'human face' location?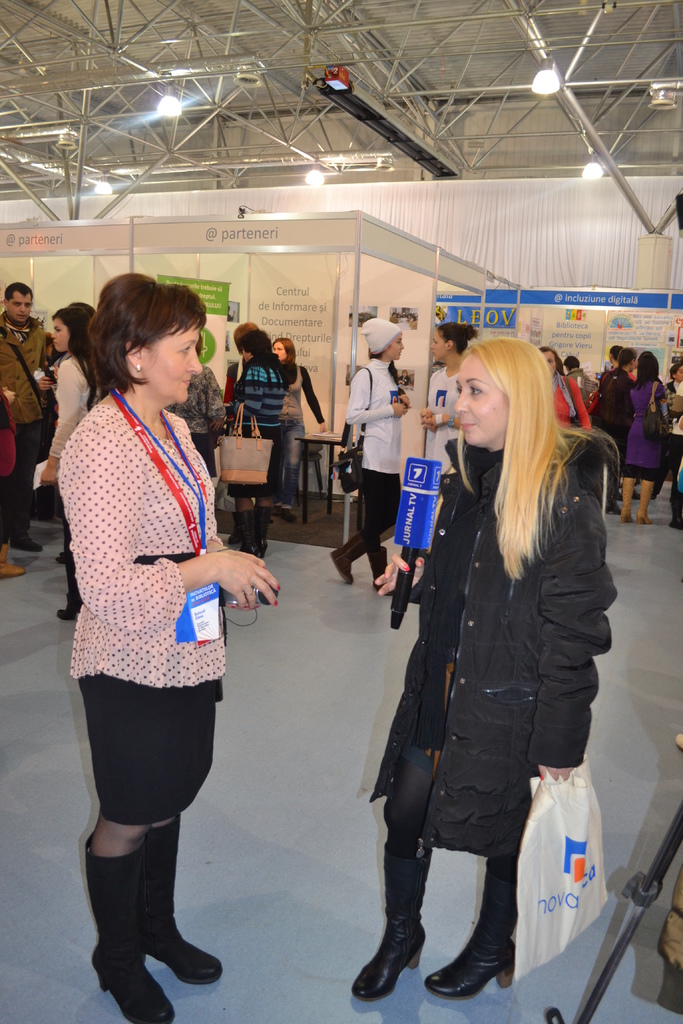
(431, 330, 447, 360)
